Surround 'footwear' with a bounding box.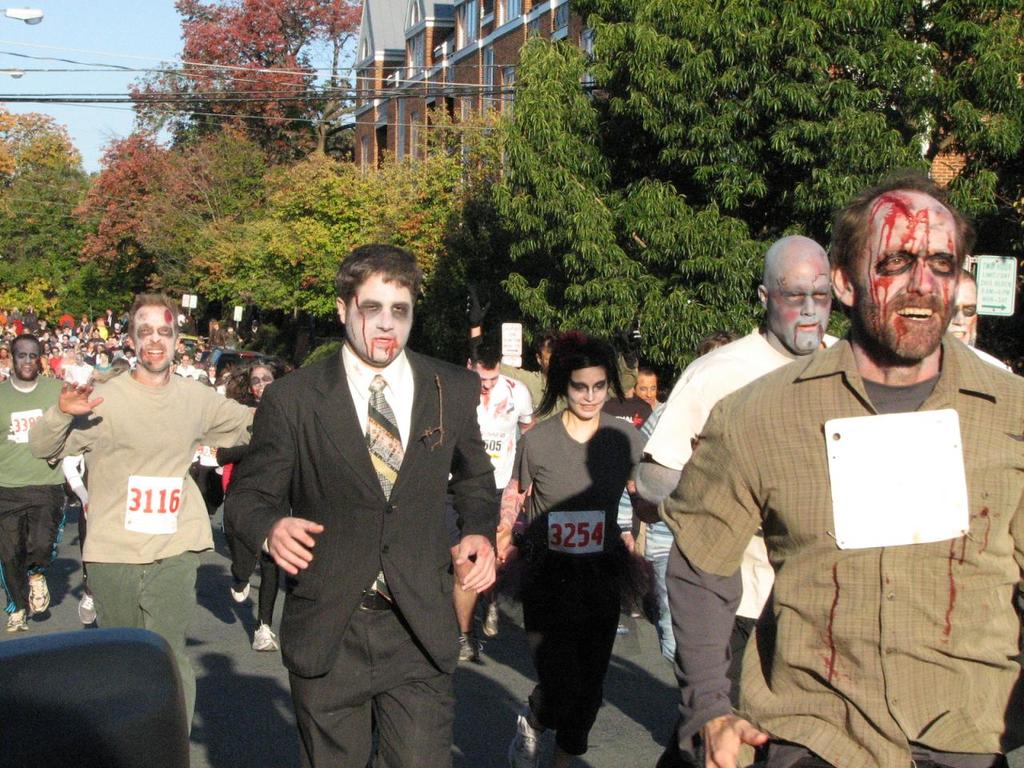
<bbox>508, 694, 540, 767</bbox>.
